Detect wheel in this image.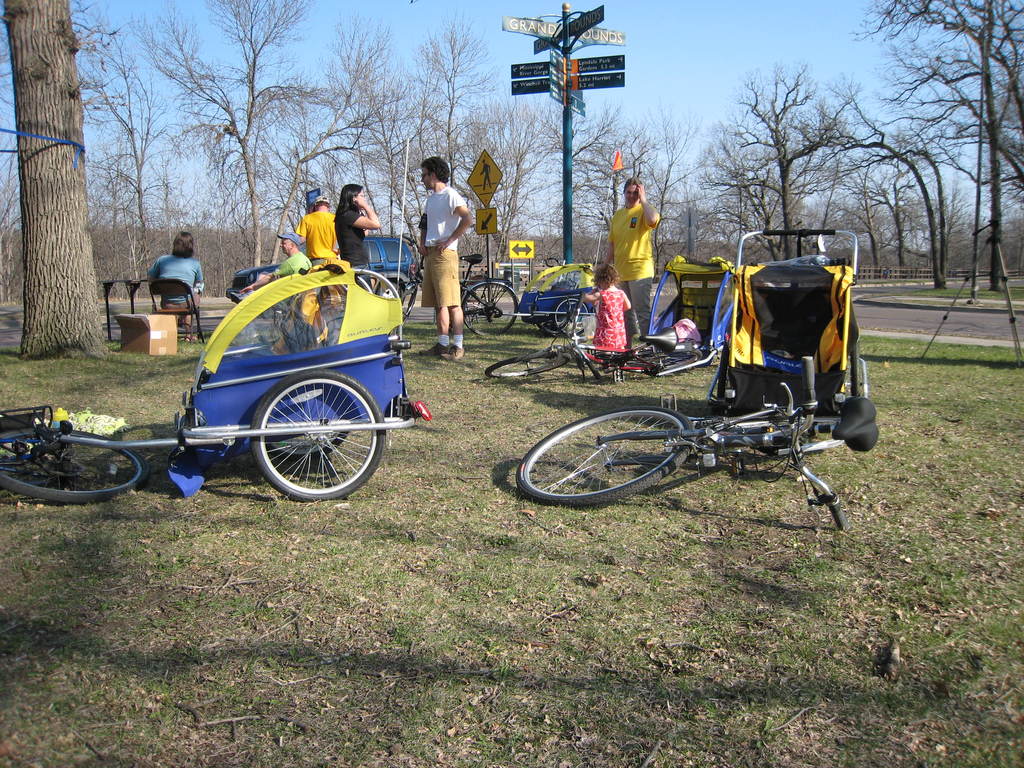
Detection: <region>515, 405, 694, 506</region>.
